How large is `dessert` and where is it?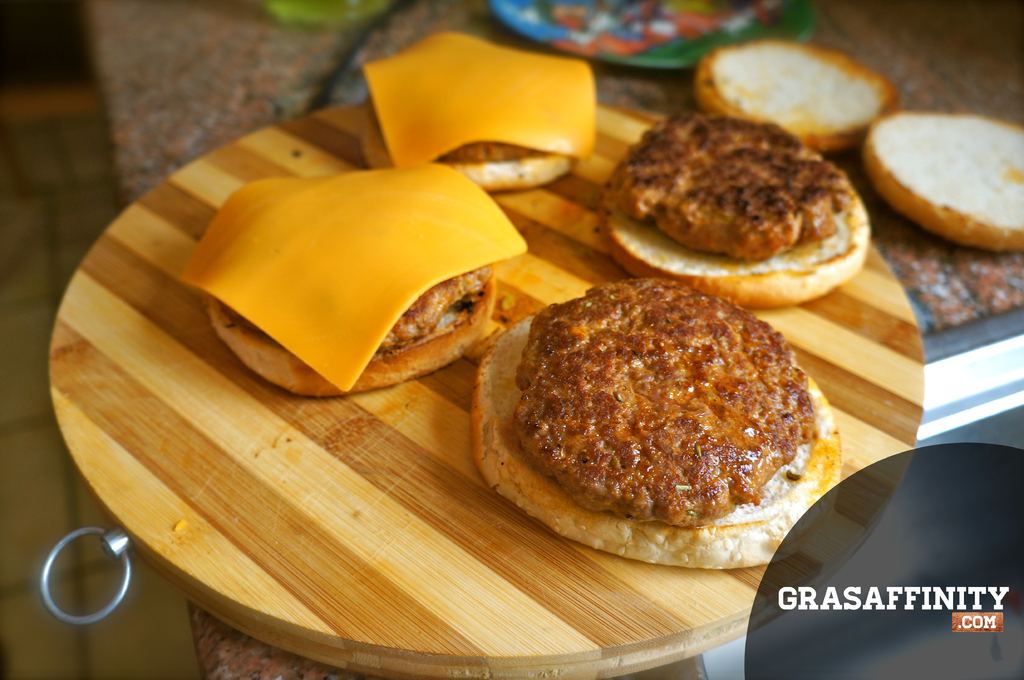
Bounding box: <bbox>168, 171, 537, 409</bbox>.
